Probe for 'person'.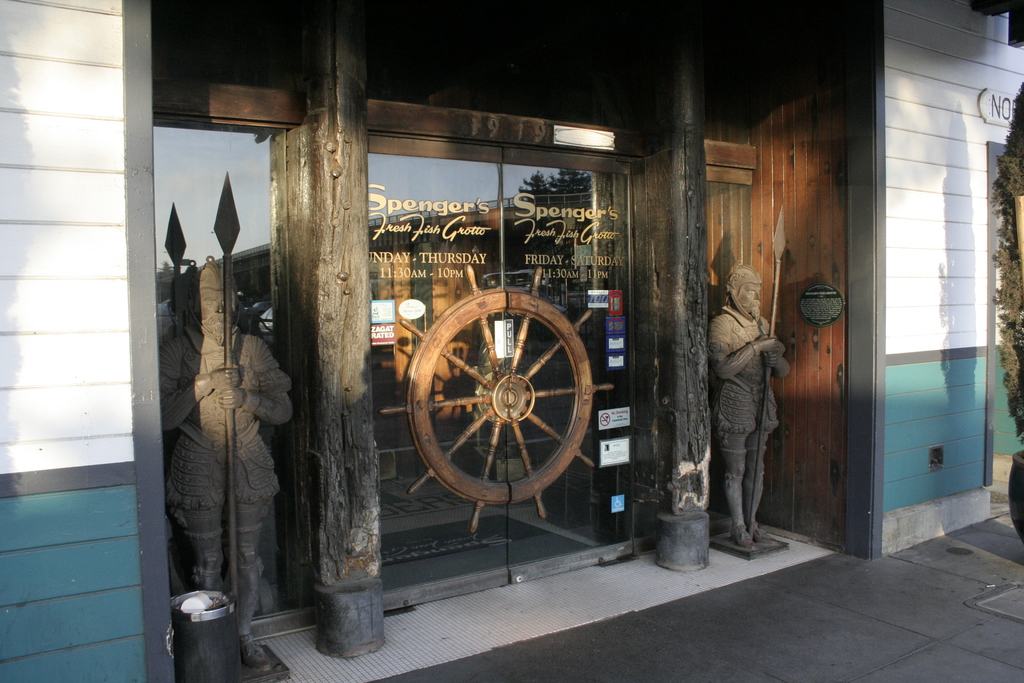
Probe result: x1=159, y1=258, x2=289, y2=675.
